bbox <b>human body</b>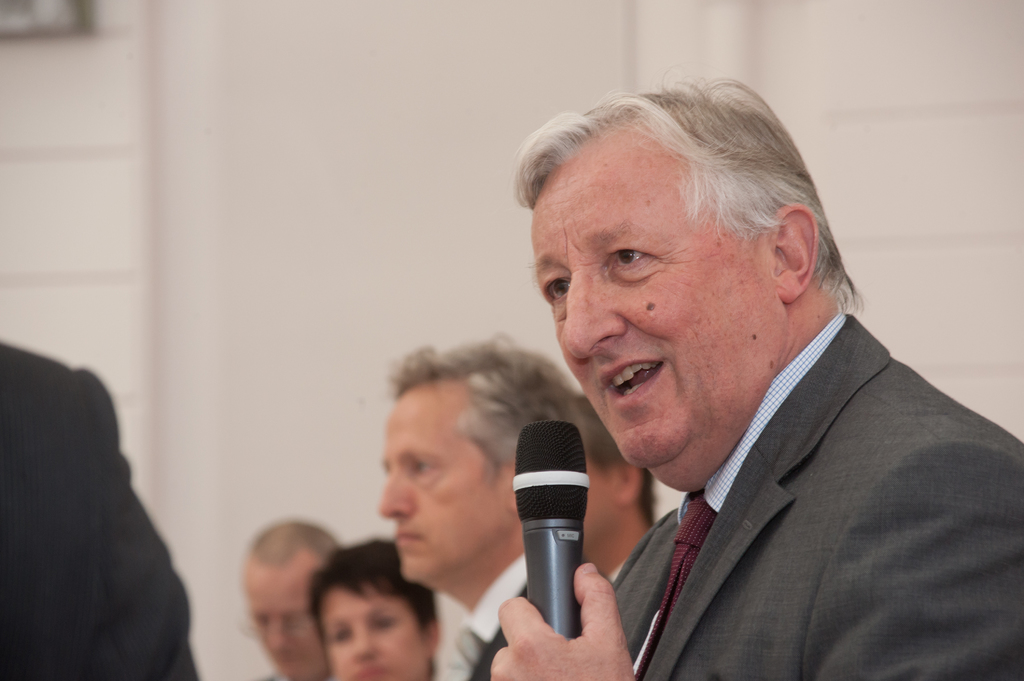
[225, 515, 335, 678]
